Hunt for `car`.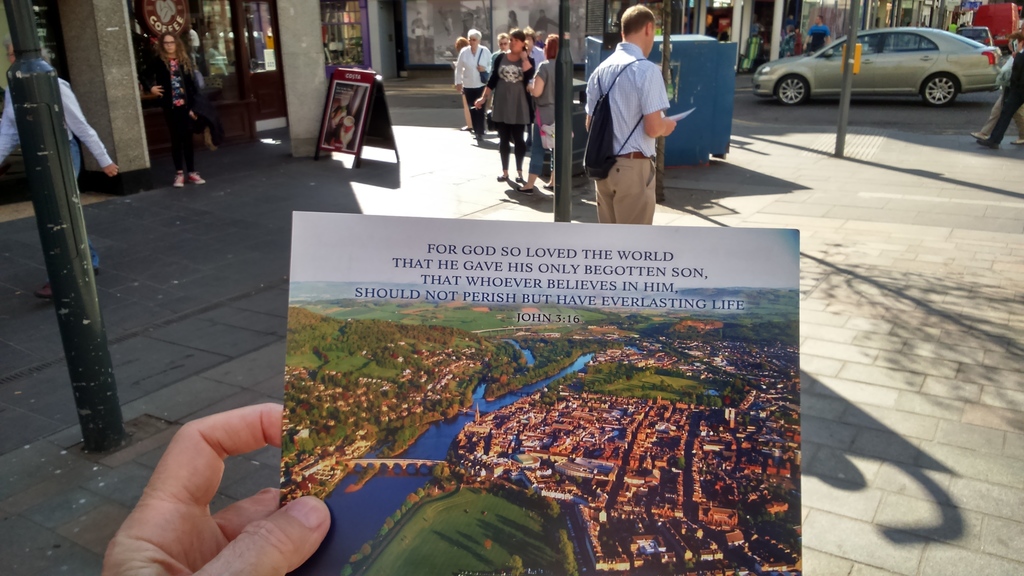
Hunted down at [x1=752, y1=19, x2=1005, y2=107].
